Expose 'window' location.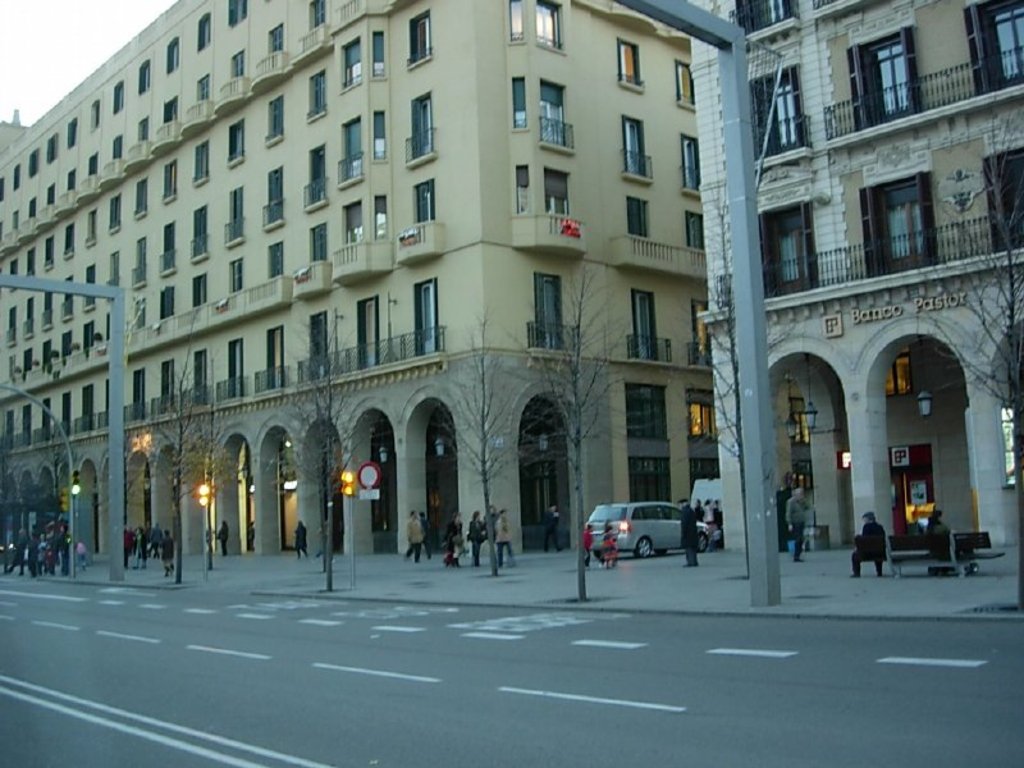
Exposed at box=[686, 212, 705, 252].
